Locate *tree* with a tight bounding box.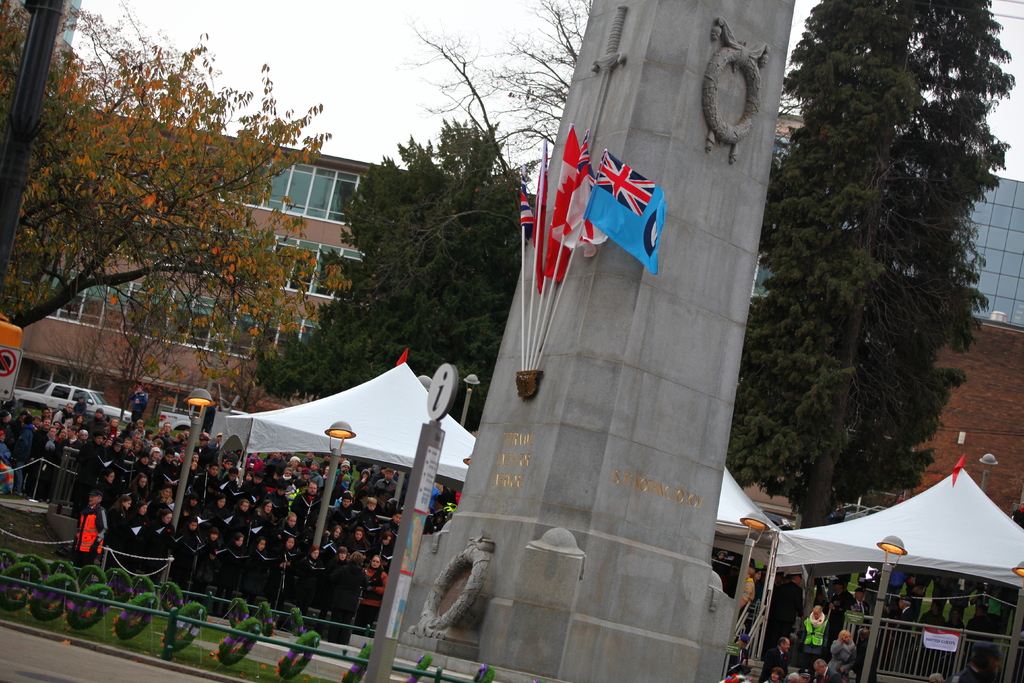
l=724, t=15, r=1011, b=496.
